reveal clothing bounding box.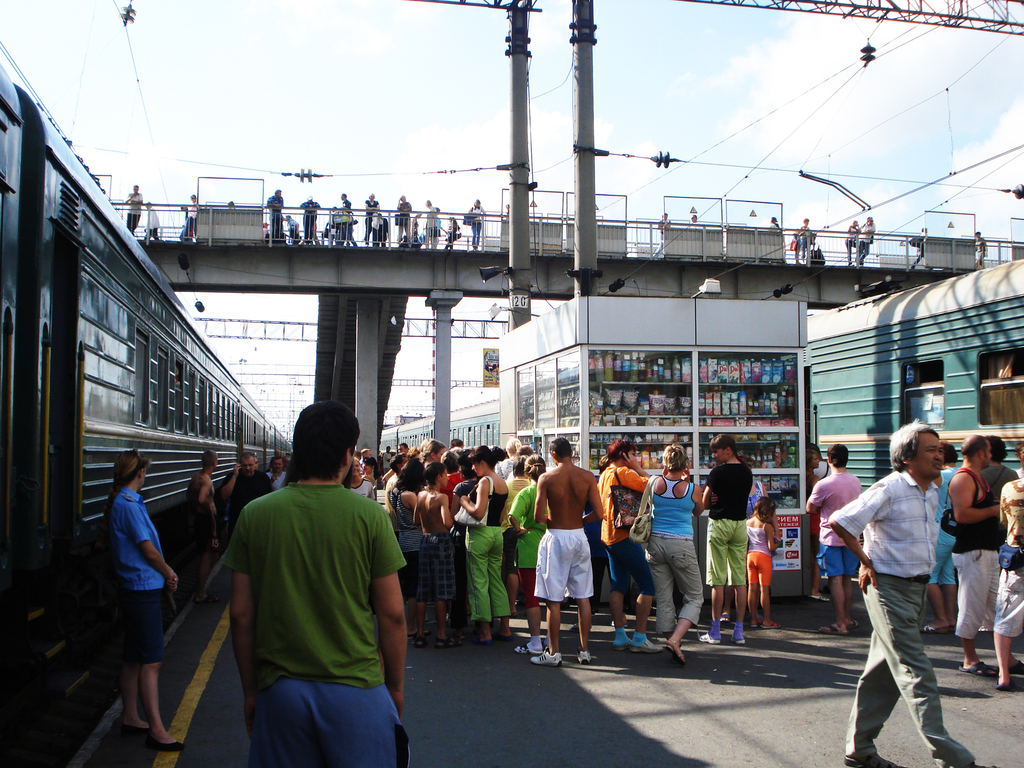
Revealed: <region>193, 502, 221, 570</region>.
